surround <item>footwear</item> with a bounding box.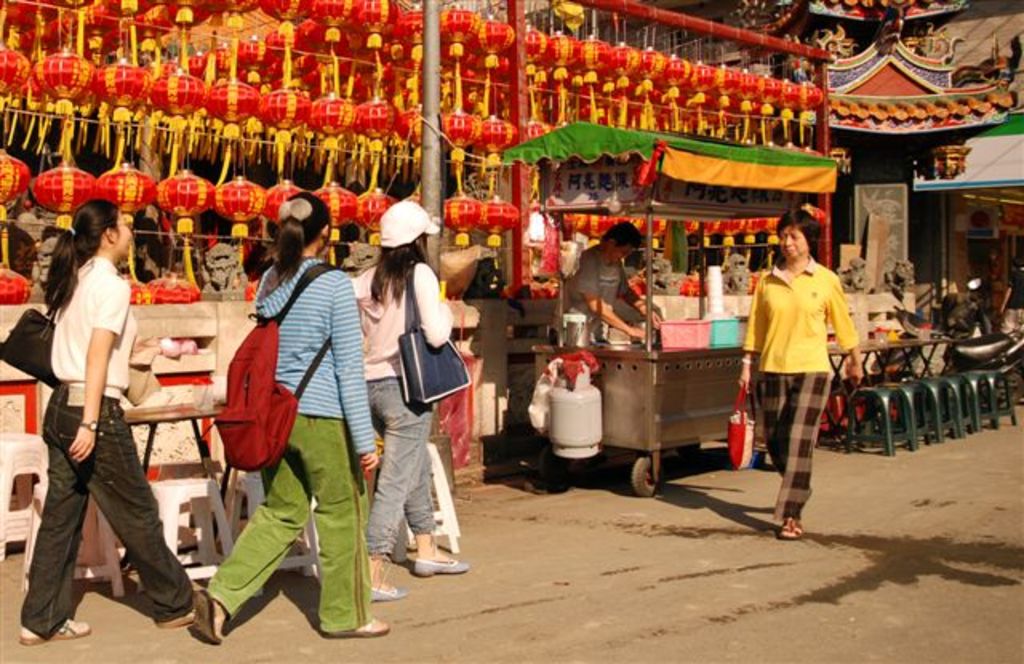
left=406, top=550, right=472, bottom=576.
